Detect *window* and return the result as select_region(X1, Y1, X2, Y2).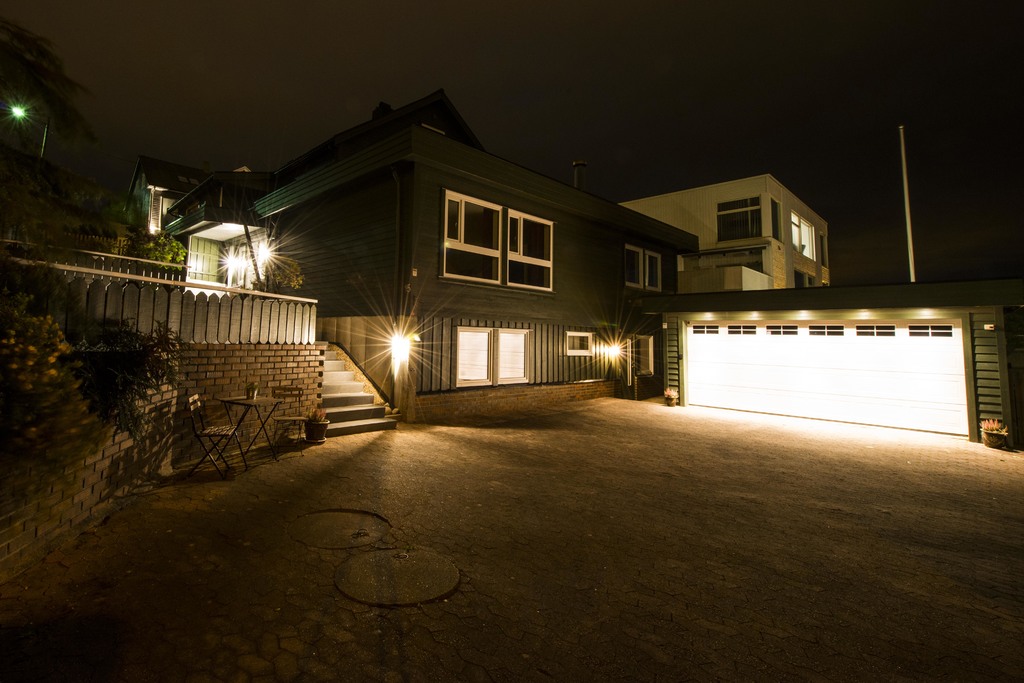
select_region(720, 196, 768, 242).
